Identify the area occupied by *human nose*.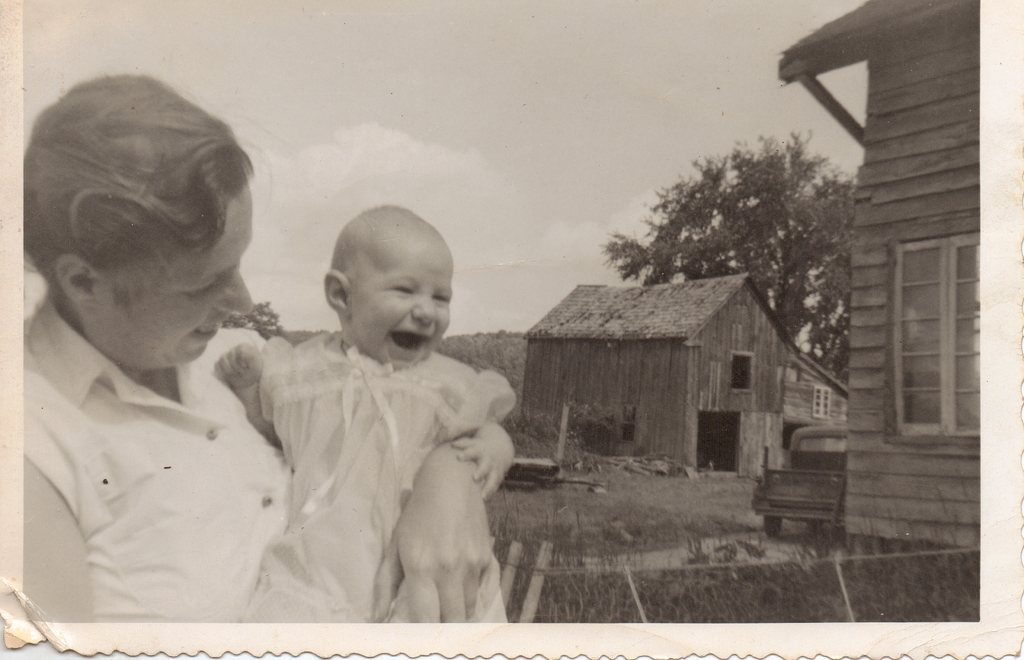
Area: x1=412 y1=292 x2=436 y2=326.
